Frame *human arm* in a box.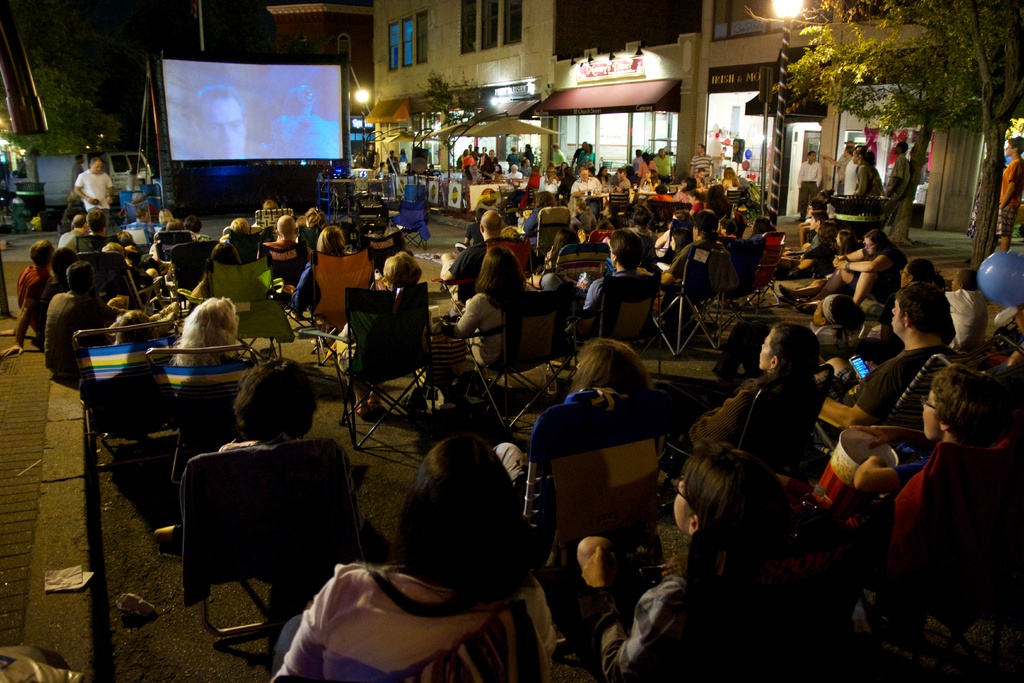
482 164 496 180.
